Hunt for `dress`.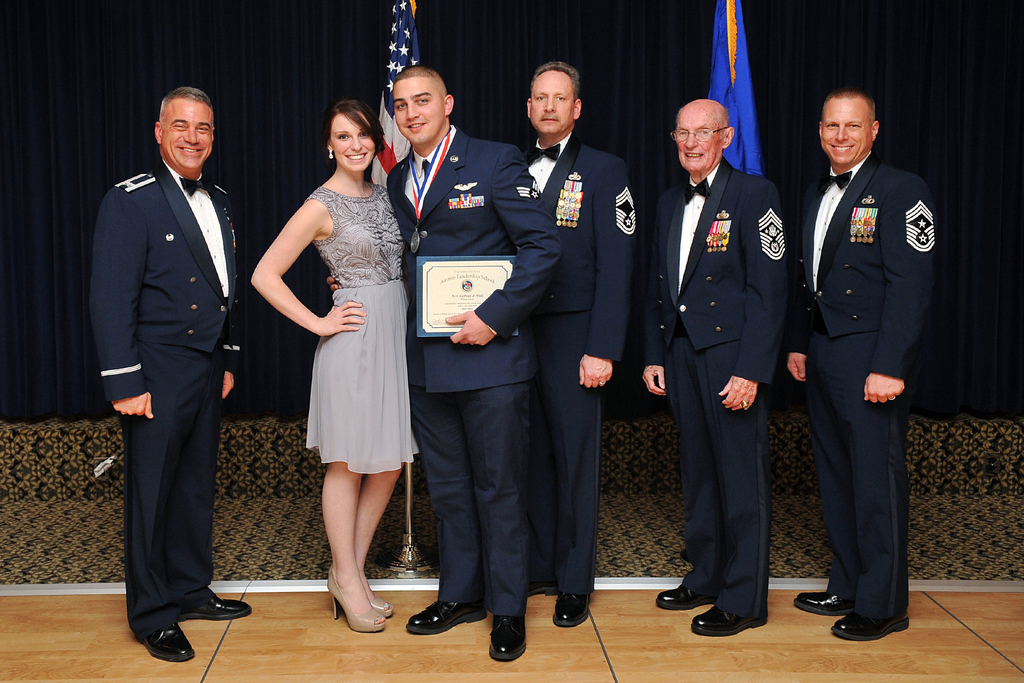
Hunted down at bbox(304, 187, 420, 472).
